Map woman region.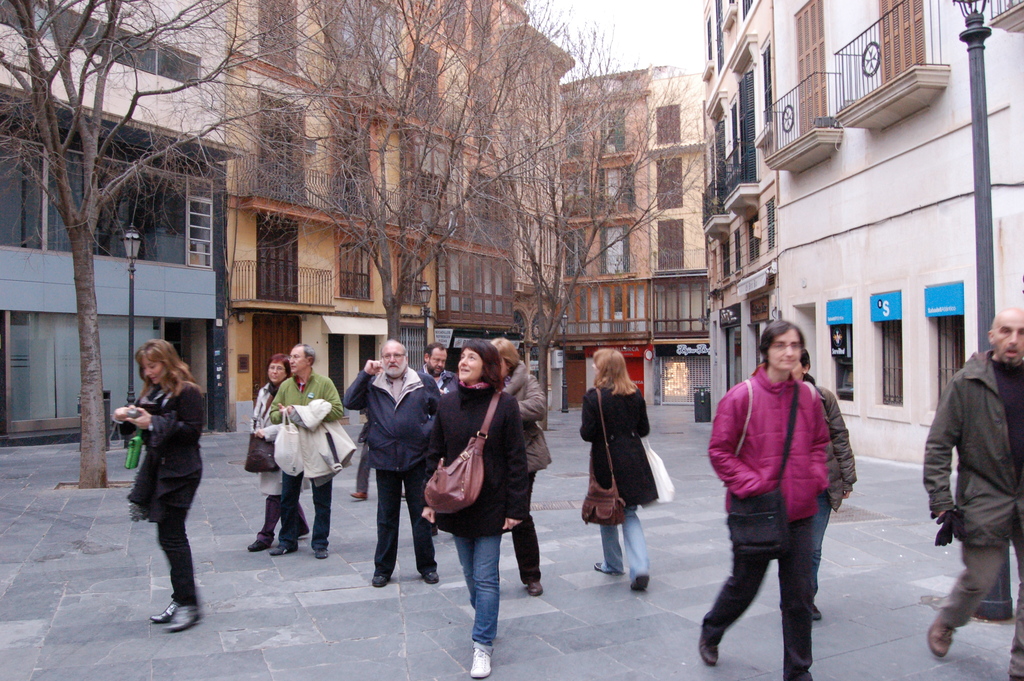
Mapped to rect(248, 356, 308, 552).
